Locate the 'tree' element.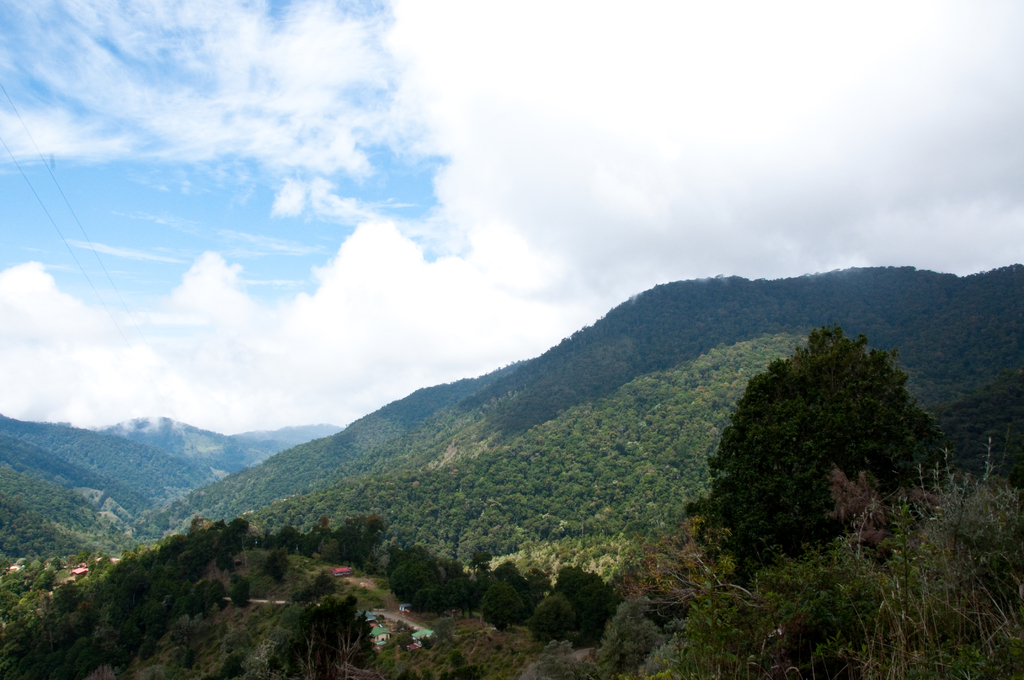
Element bbox: l=495, t=555, r=522, b=590.
